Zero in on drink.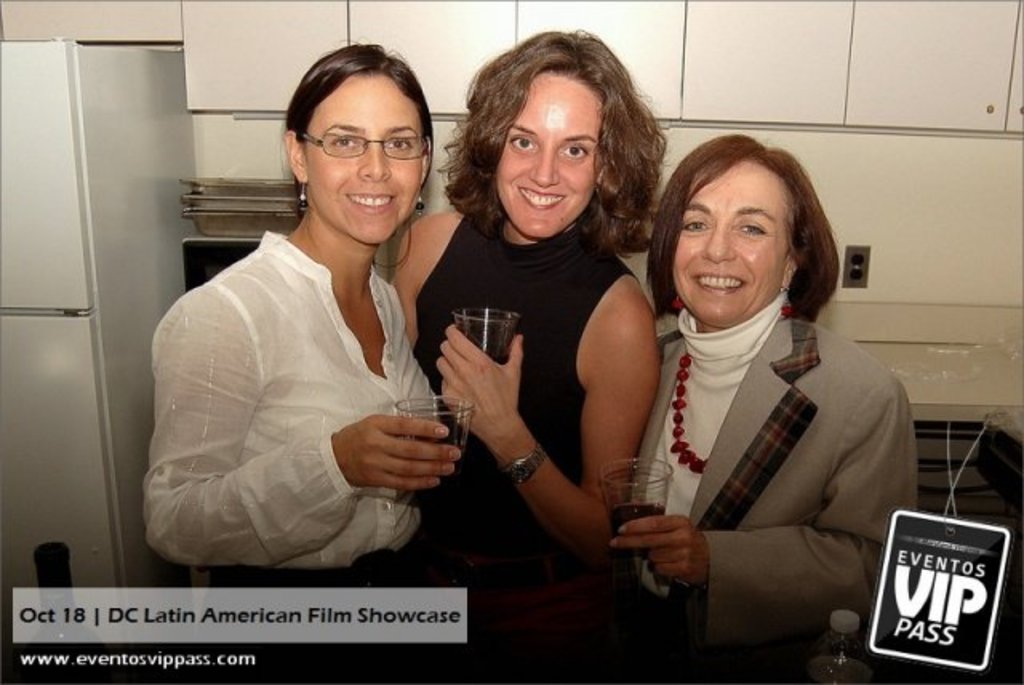
Zeroed in: crop(443, 447, 467, 479).
